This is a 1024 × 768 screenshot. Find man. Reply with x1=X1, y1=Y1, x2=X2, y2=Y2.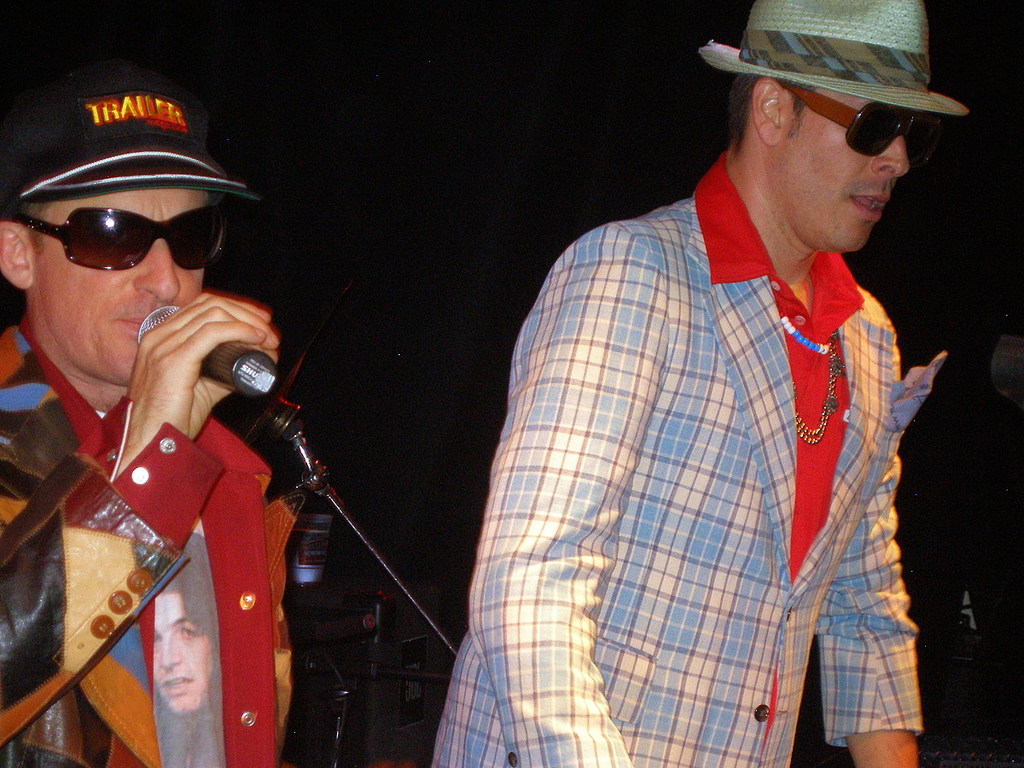
x1=149, y1=535, x2=229, y2=766.
